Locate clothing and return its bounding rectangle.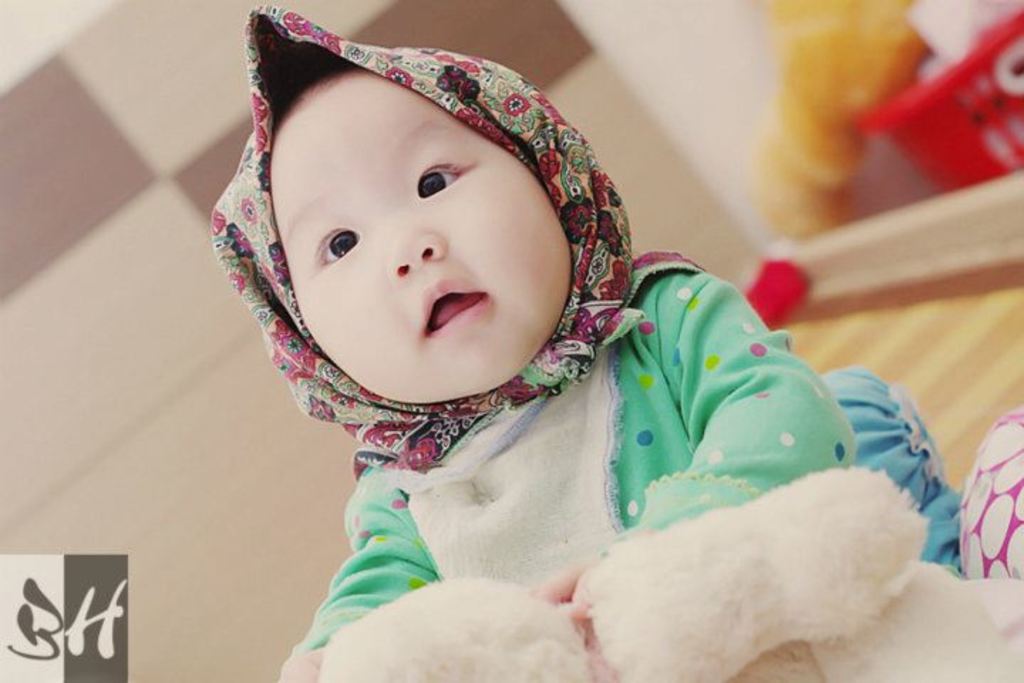
x1=210, y1=0, x2=859, y2=682.
